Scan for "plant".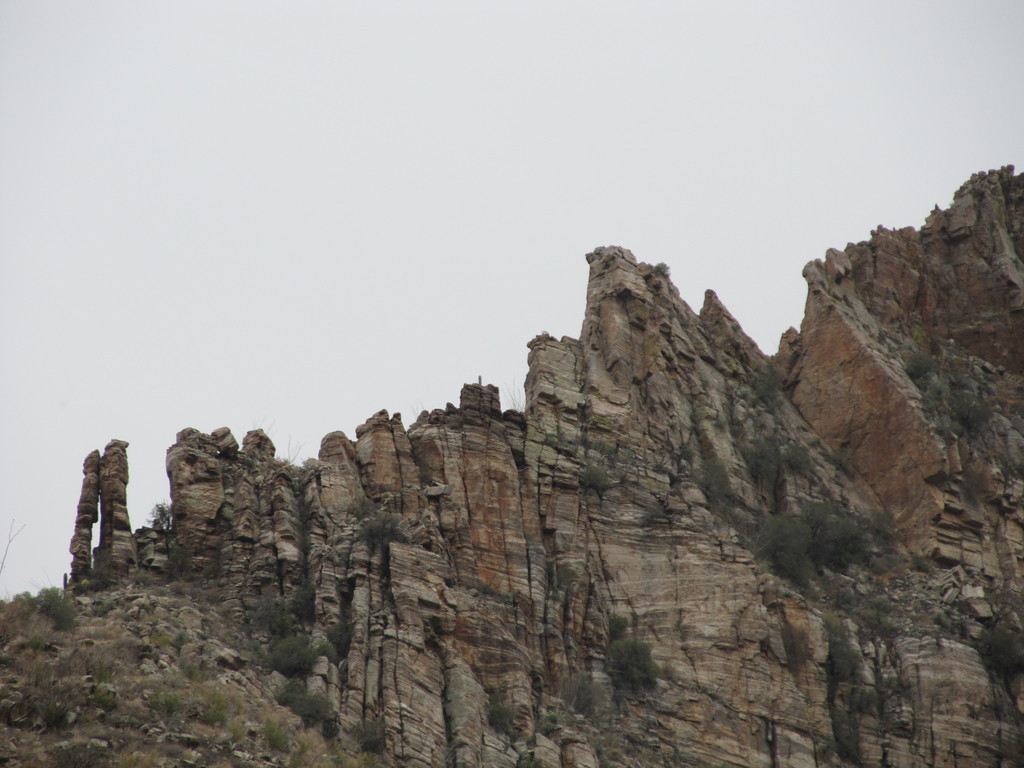
Scan result: 237 633 262 647.
